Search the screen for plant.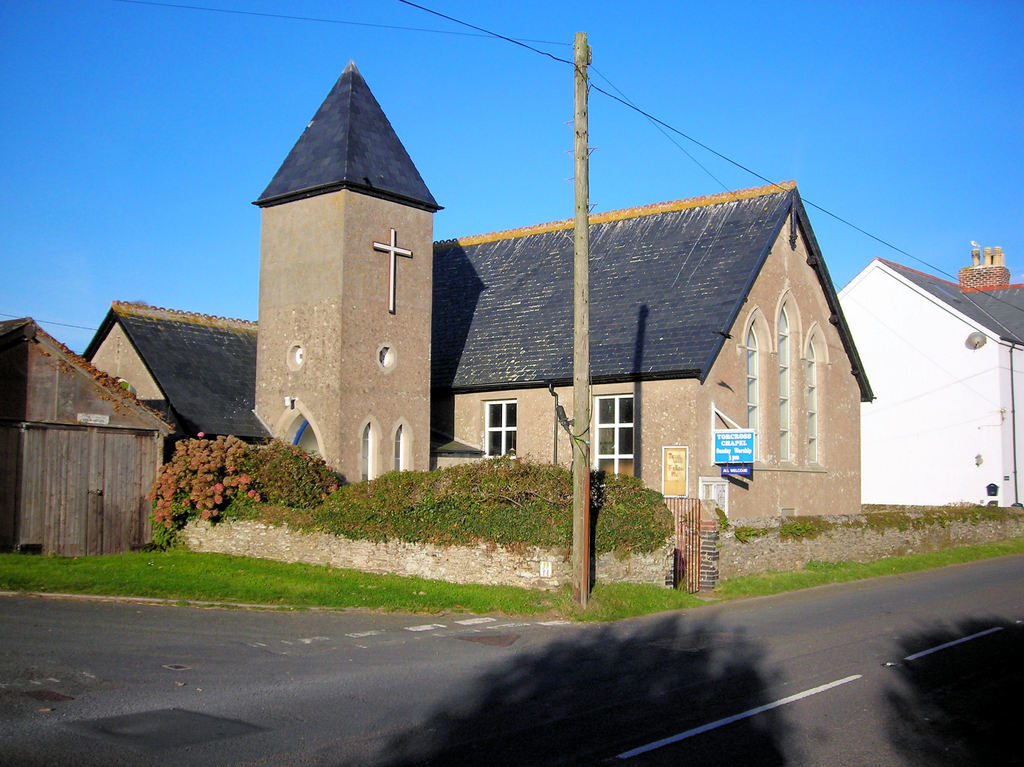
Found at {"left": 736, "top": 525, "right": 765, "bottom": 545}.
